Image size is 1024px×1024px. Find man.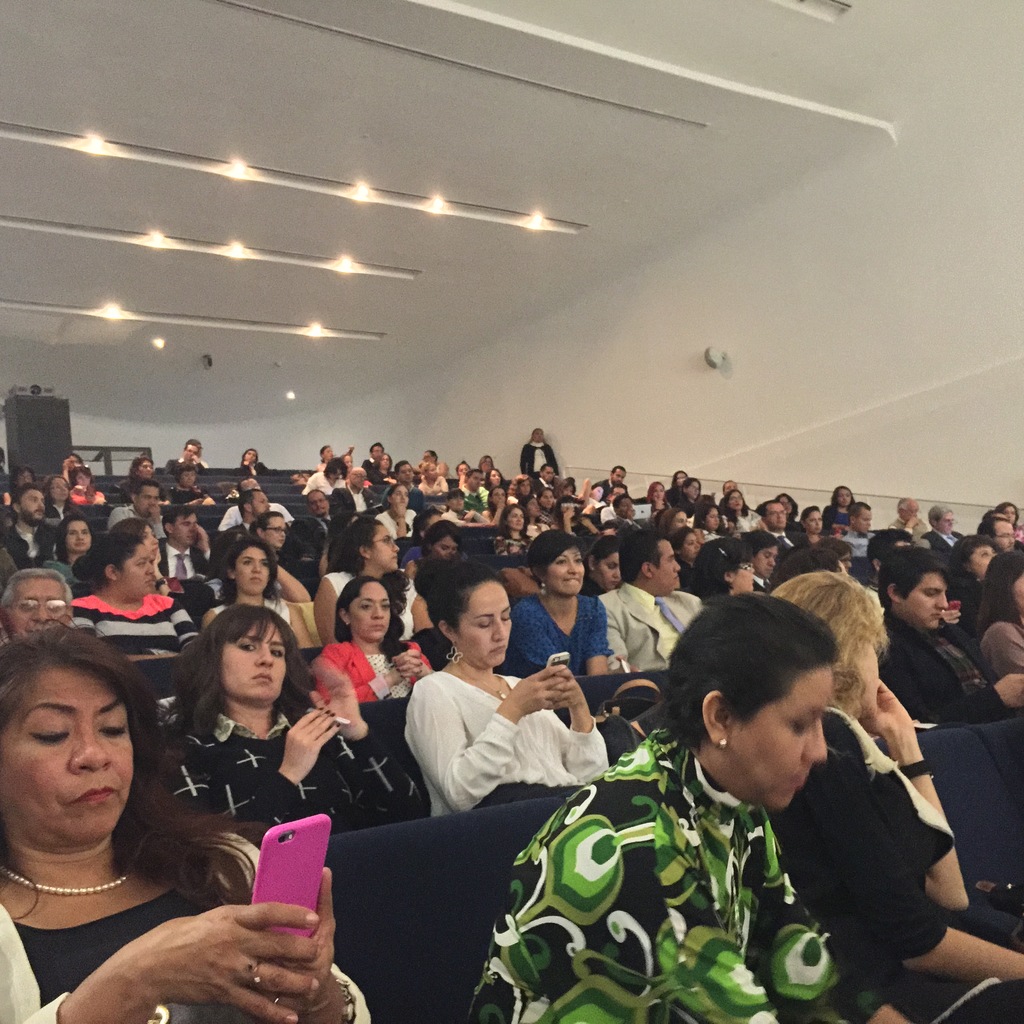
0 566 74 639.
